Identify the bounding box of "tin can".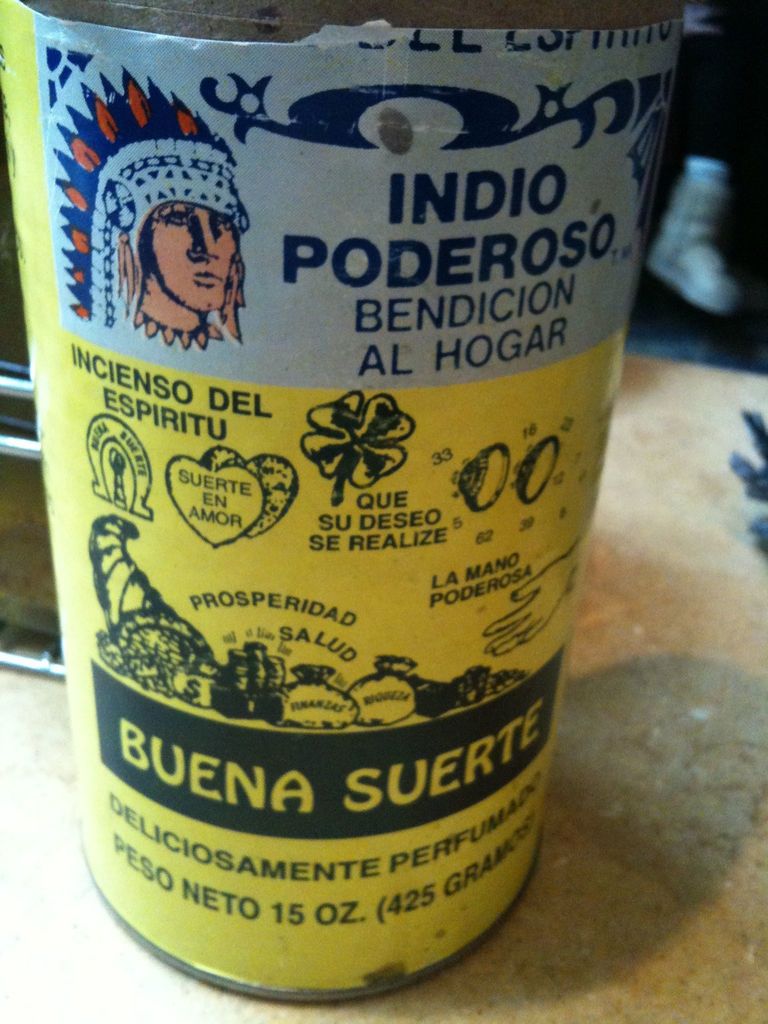
box=[0, 0, 682, 1000].
